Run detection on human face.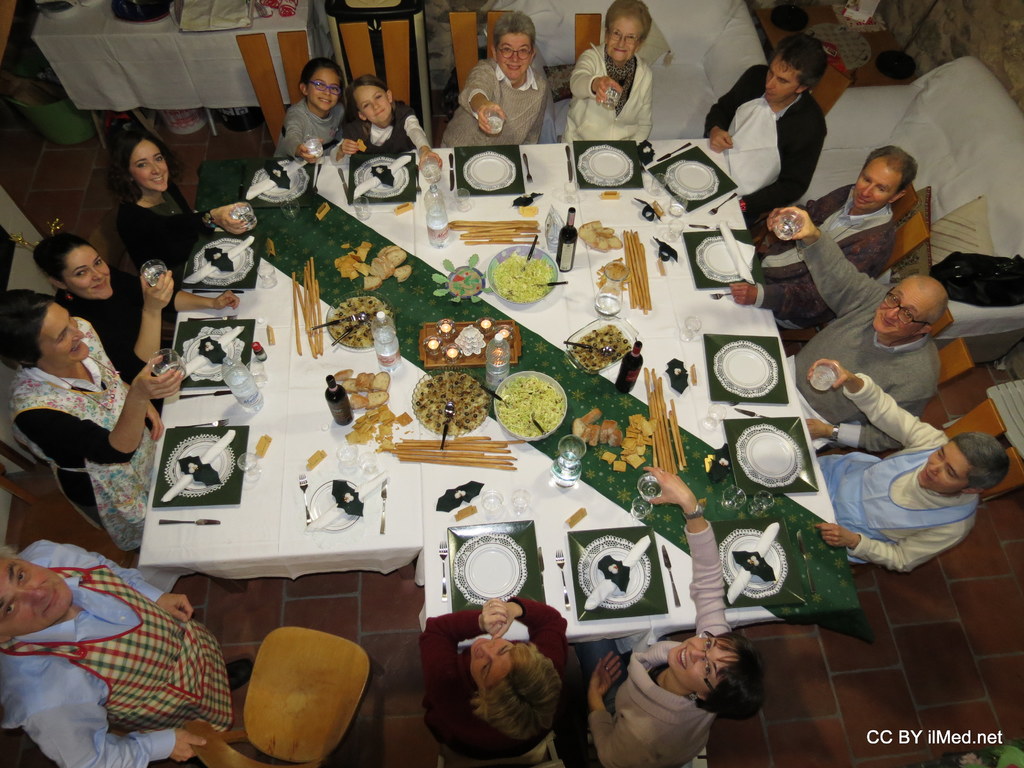
Result: bbox=(470, 643, 517, 672).
